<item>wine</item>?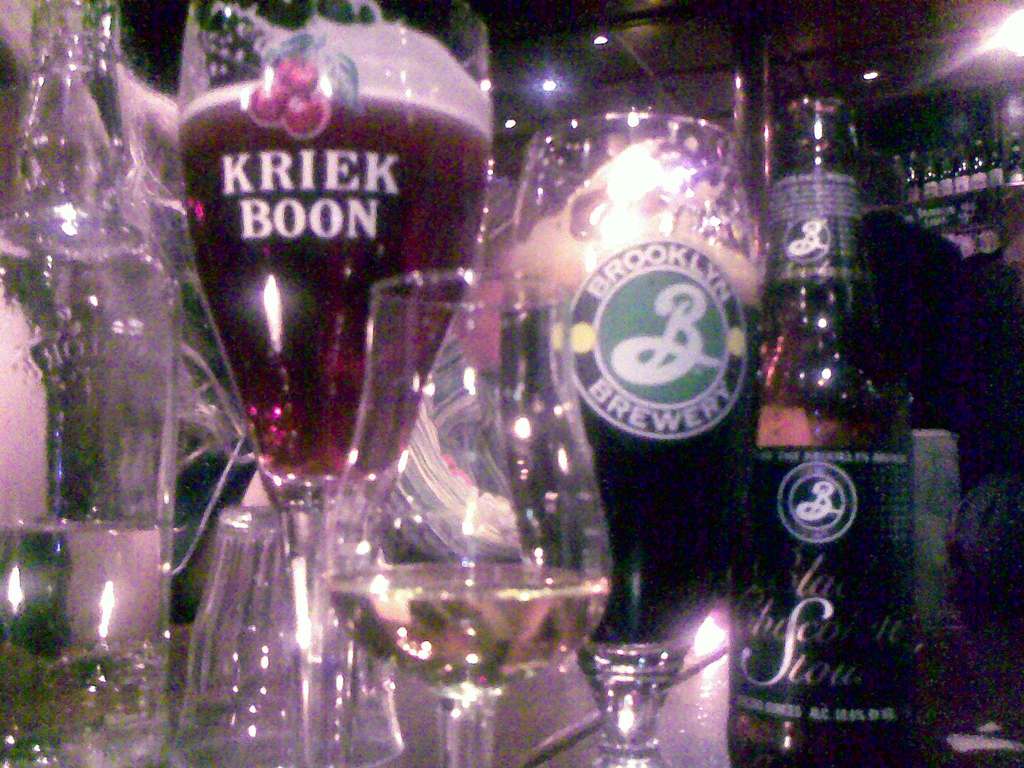
x1=173 y1=84 x2=495 y2=479
